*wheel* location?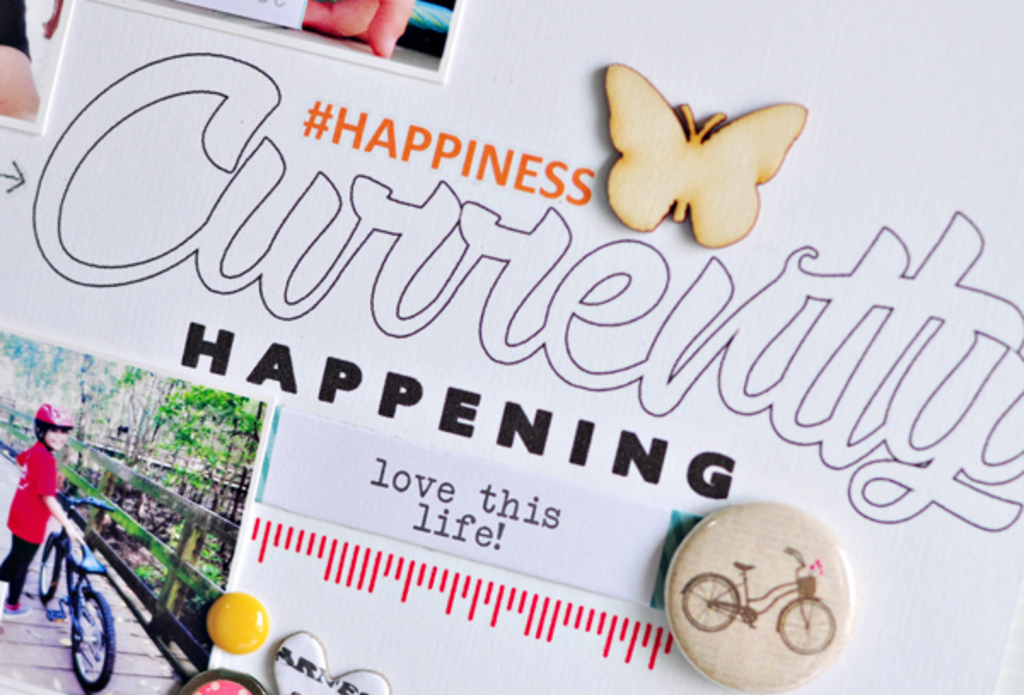
box(60, 586, 114, 693)
